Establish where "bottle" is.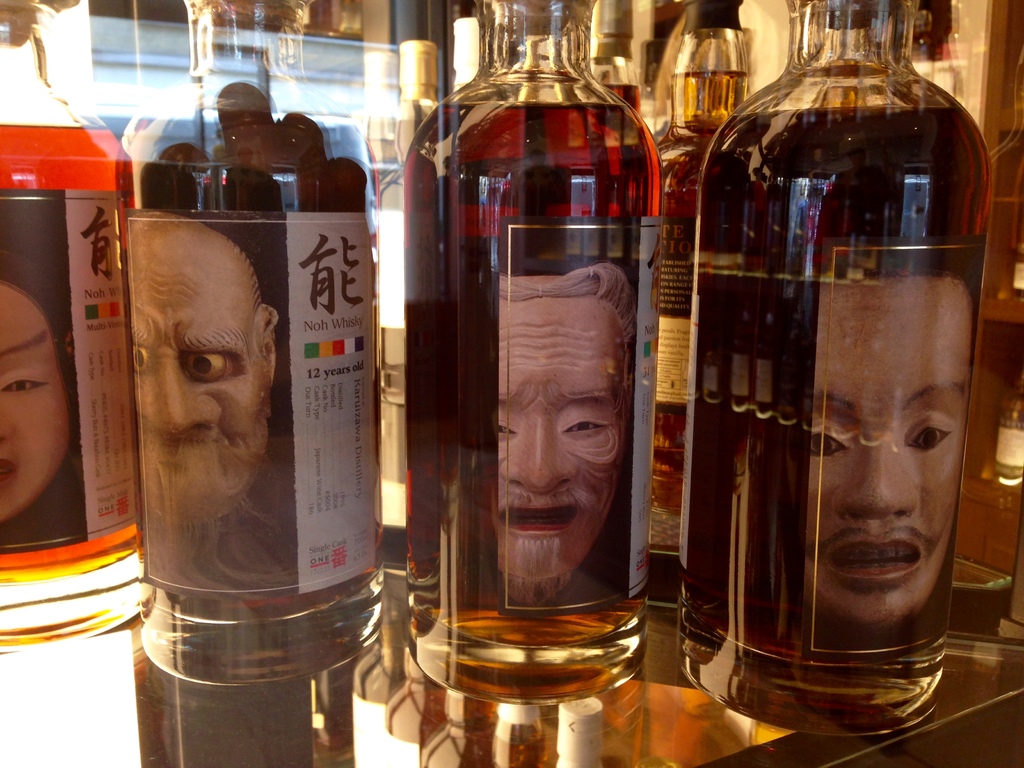
Established at detection(676, 35, 1000, 745).
